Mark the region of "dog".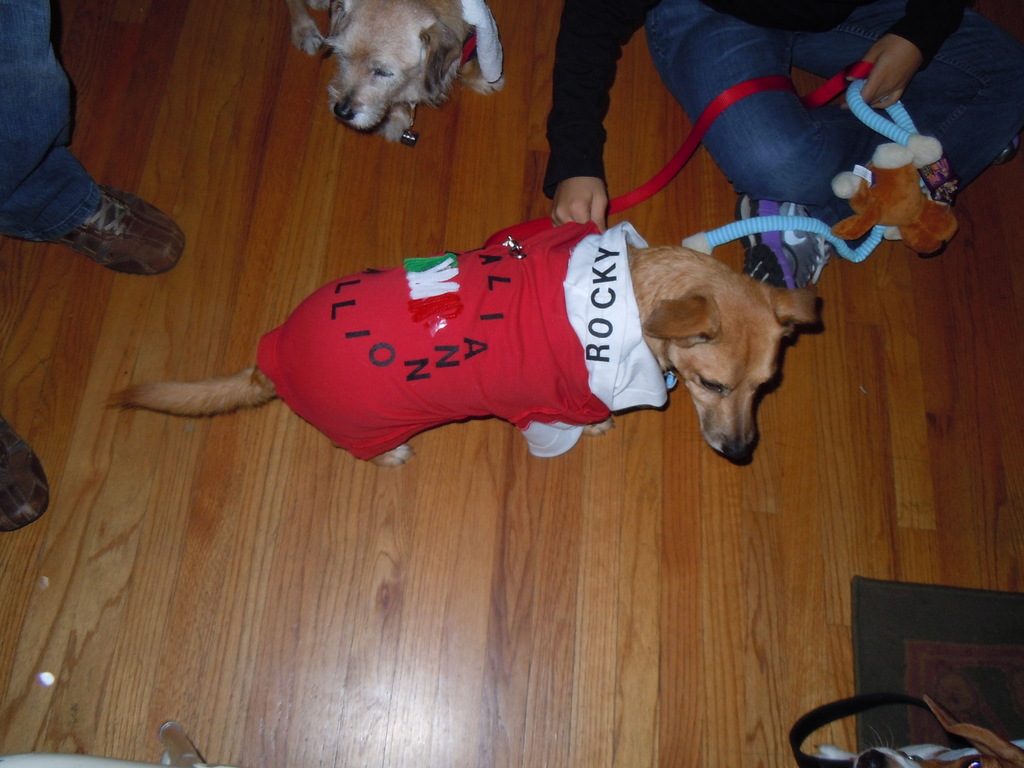
Region: Rect(100, 213, 822, 468).
